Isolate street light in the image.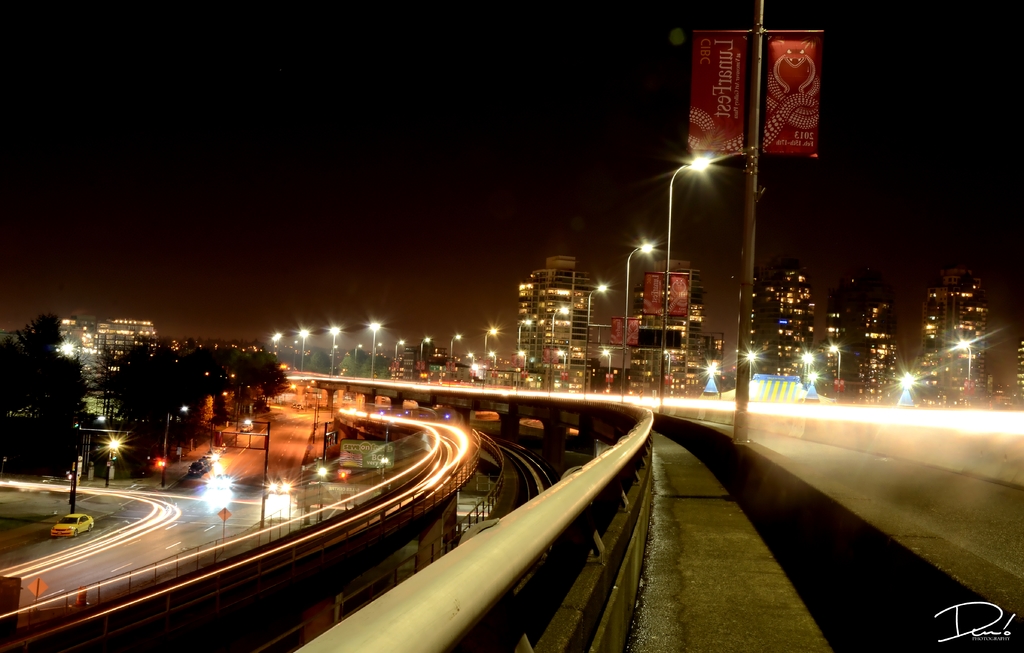
Isolated region: bbox(392, 340, 406, 366).
